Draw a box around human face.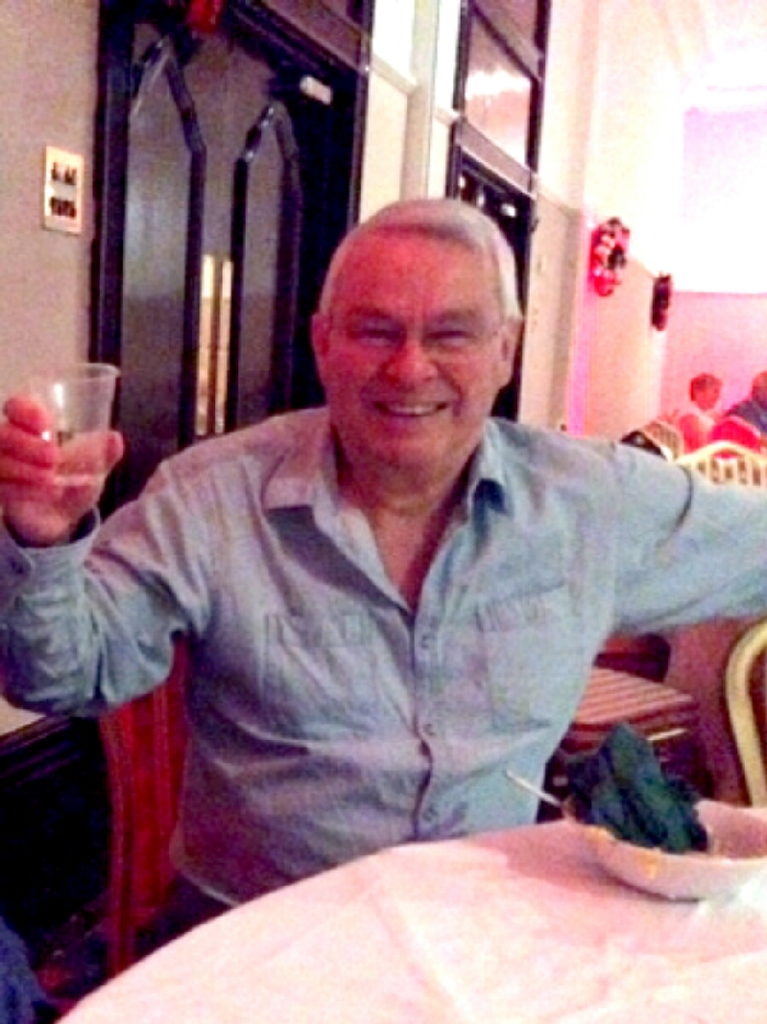
(x1=327, y1=233, x2=507, y2=475).
